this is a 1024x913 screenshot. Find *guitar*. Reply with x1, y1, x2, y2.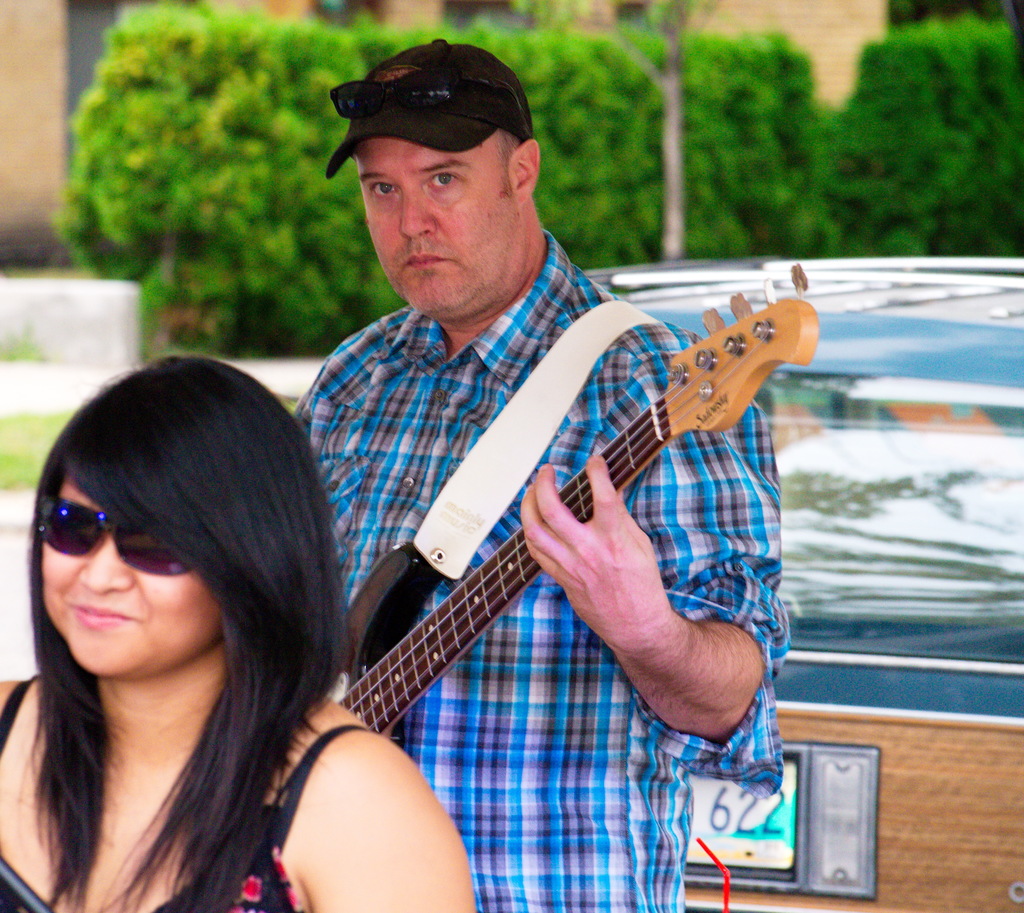
341, 270, 820, 750.
